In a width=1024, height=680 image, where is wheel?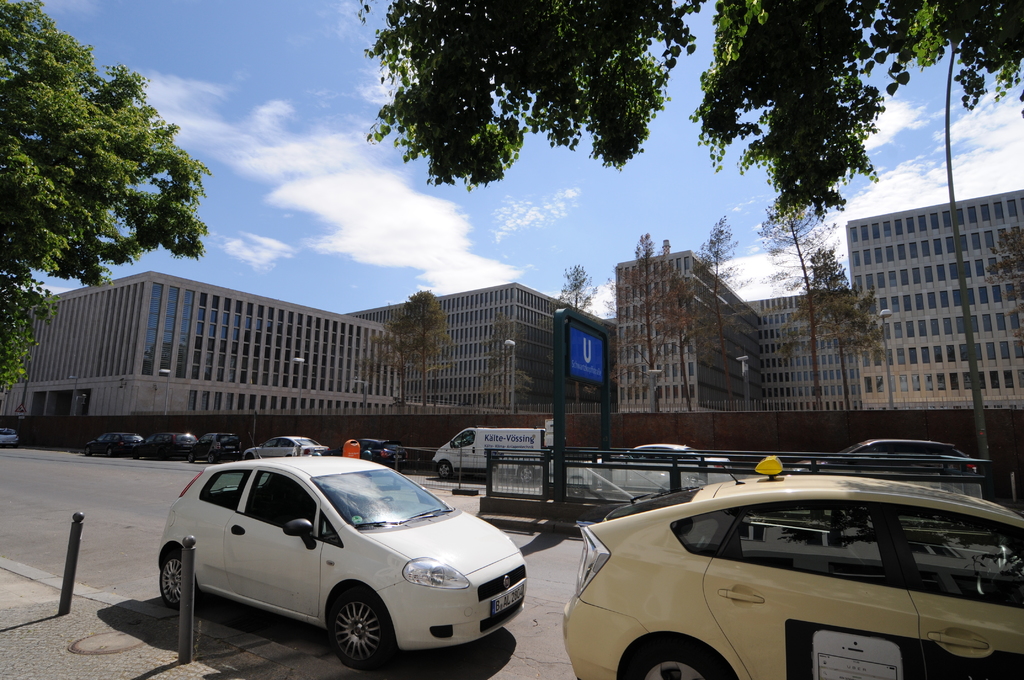
206:454:214:463.
